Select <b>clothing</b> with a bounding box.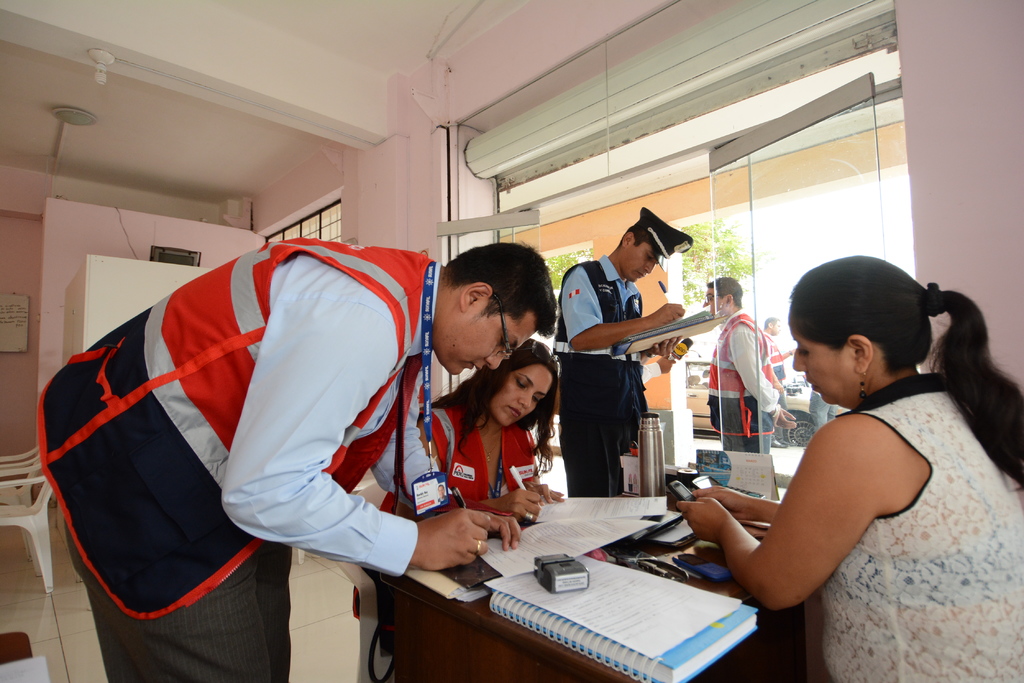
bbox=[545, 260, 643, 504].
